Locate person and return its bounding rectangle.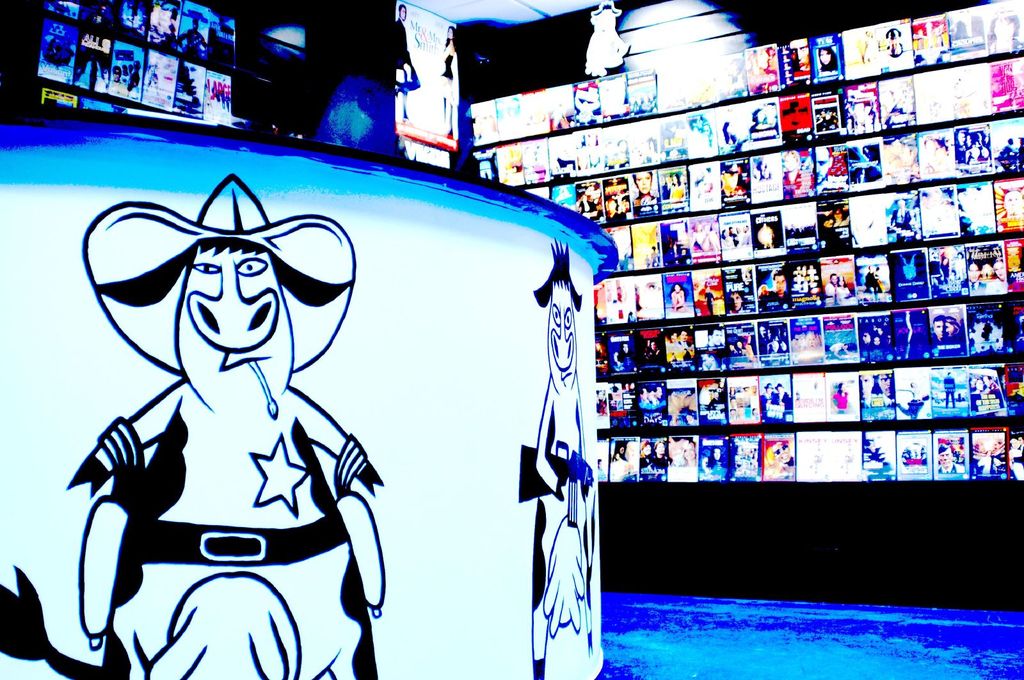
[left=393, top=3, right=419, bottom=121].
